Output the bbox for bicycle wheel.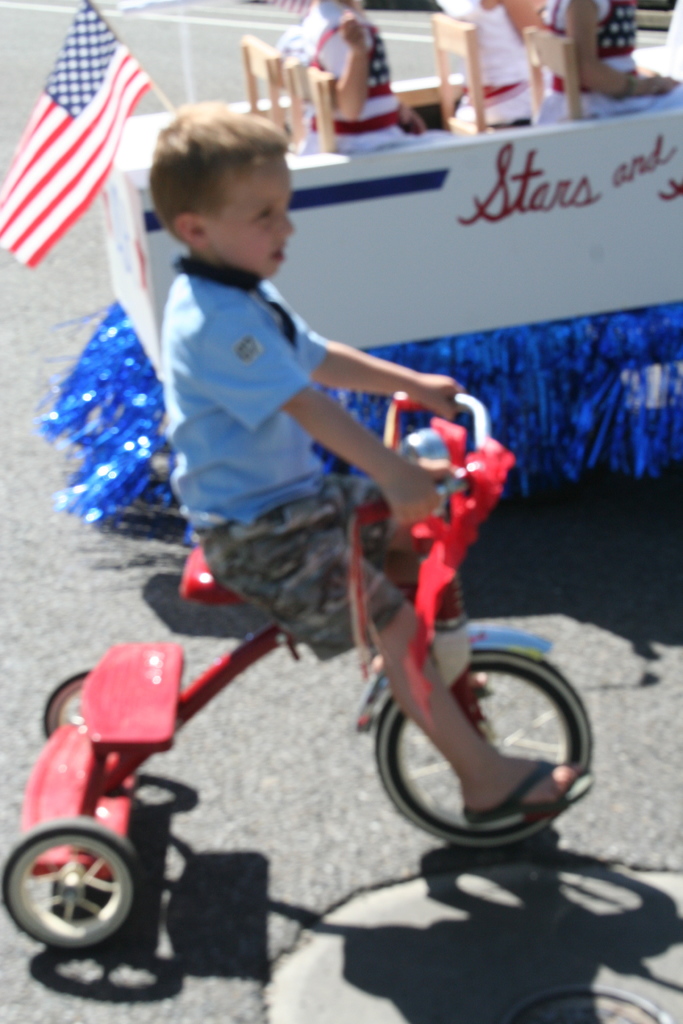
(x1=374, y1=641, x2=593, y2=844).
